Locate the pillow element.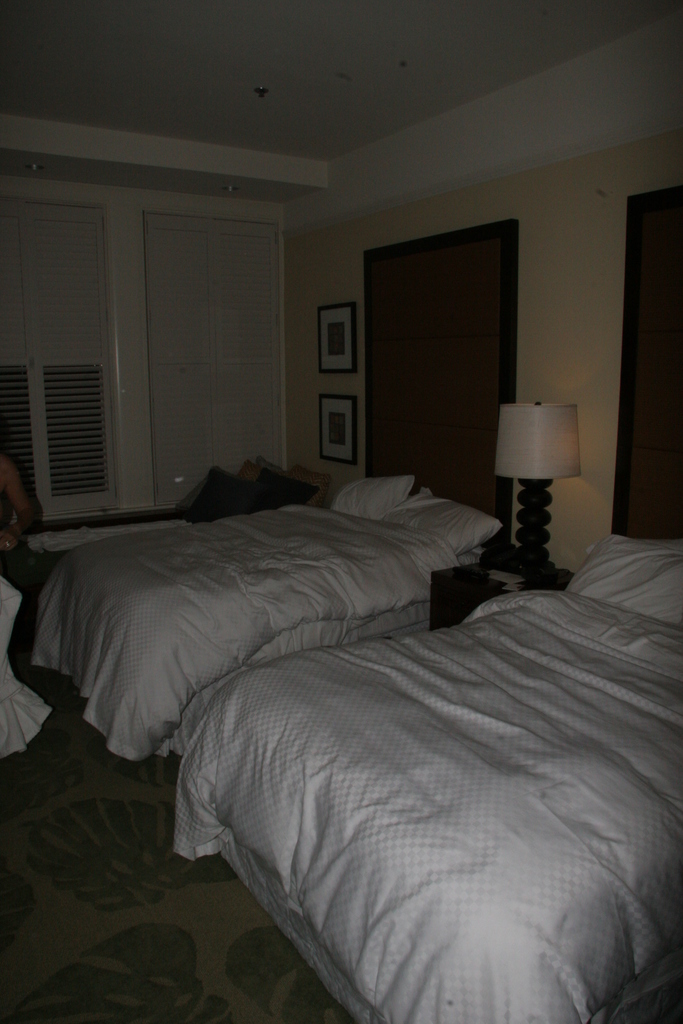
Element bbox: [339, 479, 409, 515].
